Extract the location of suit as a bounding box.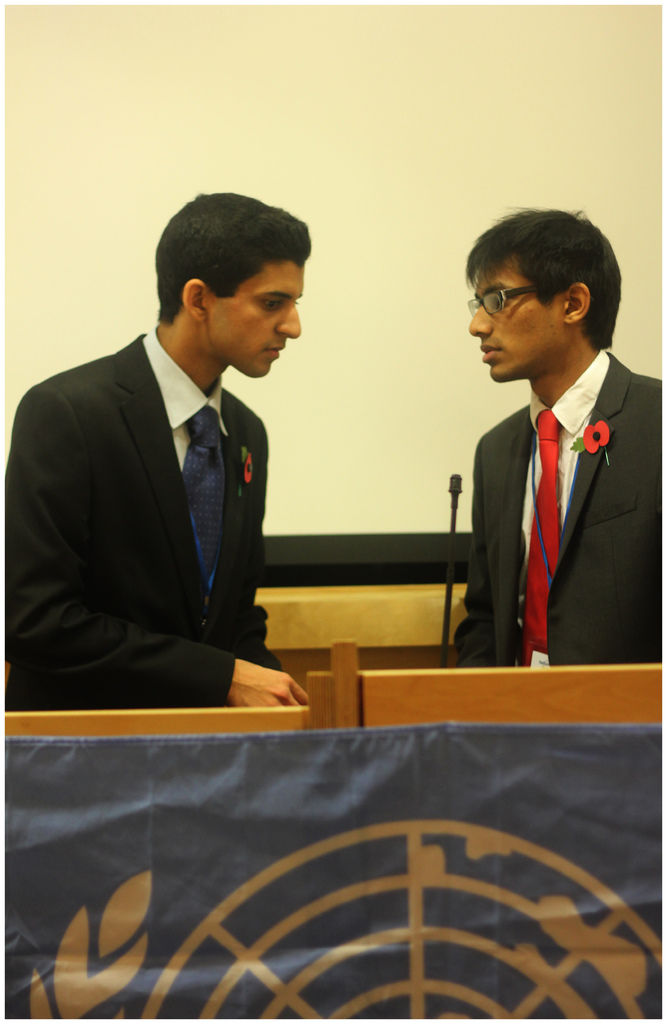
(x1=453, y1=349, x2=666, y2=669).
